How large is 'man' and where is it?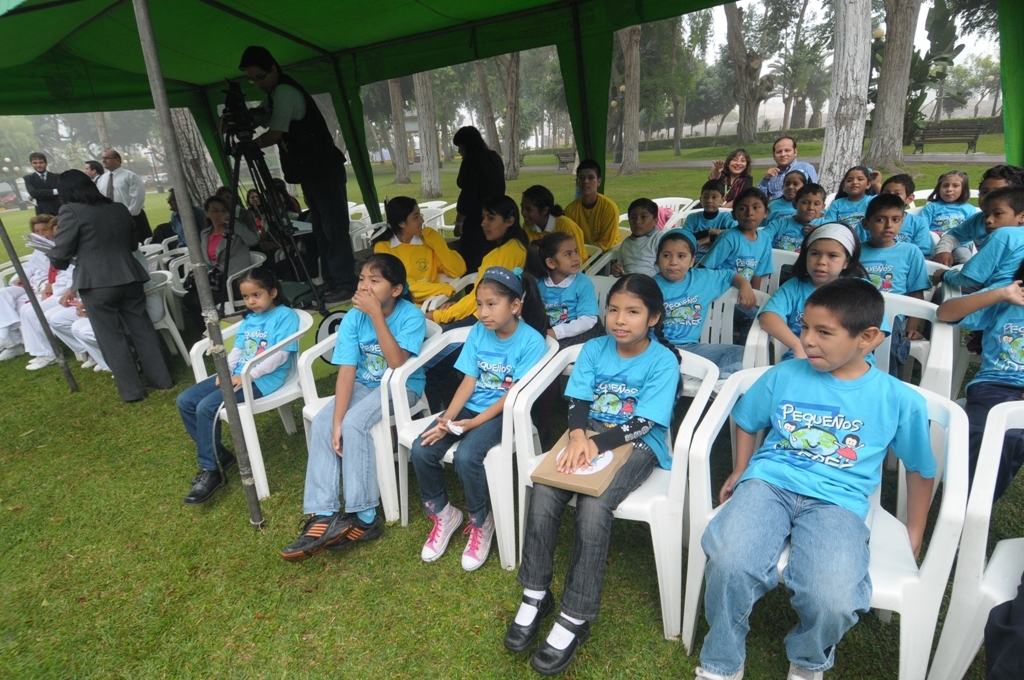
Bounding box: bbox=(232, 46, 362, 303).
